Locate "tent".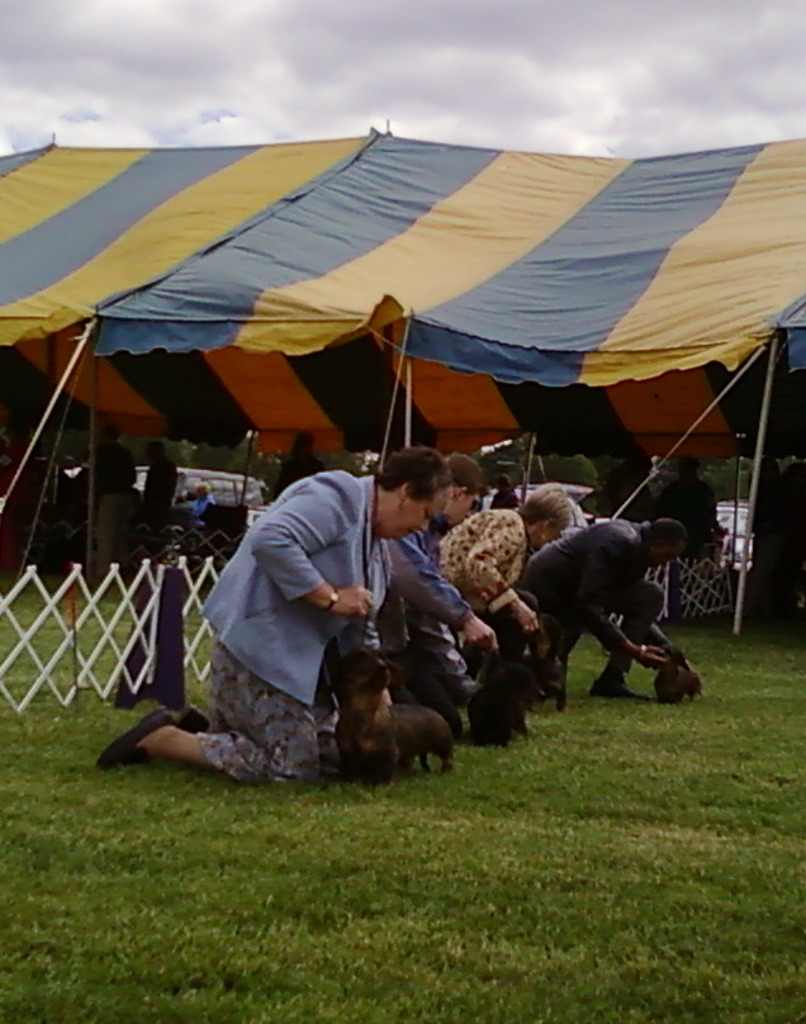
Bounding box: {"left": 0, "top": 118, "right": 805, "bottom": 545}.
